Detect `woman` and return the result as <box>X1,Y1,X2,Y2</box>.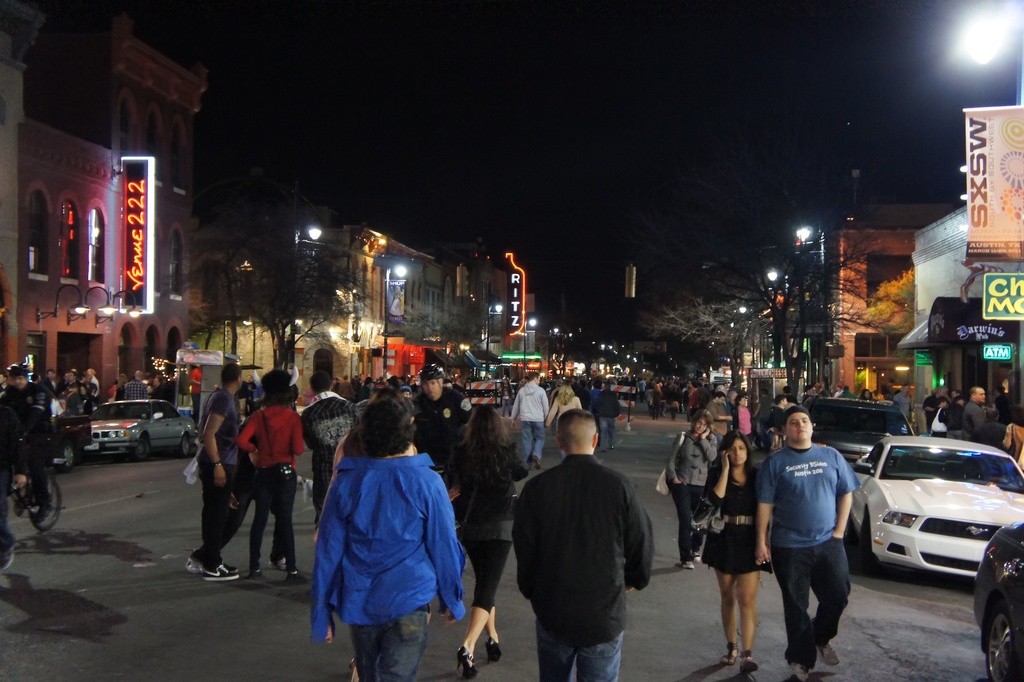
<box>731,394,761,454</box>.
